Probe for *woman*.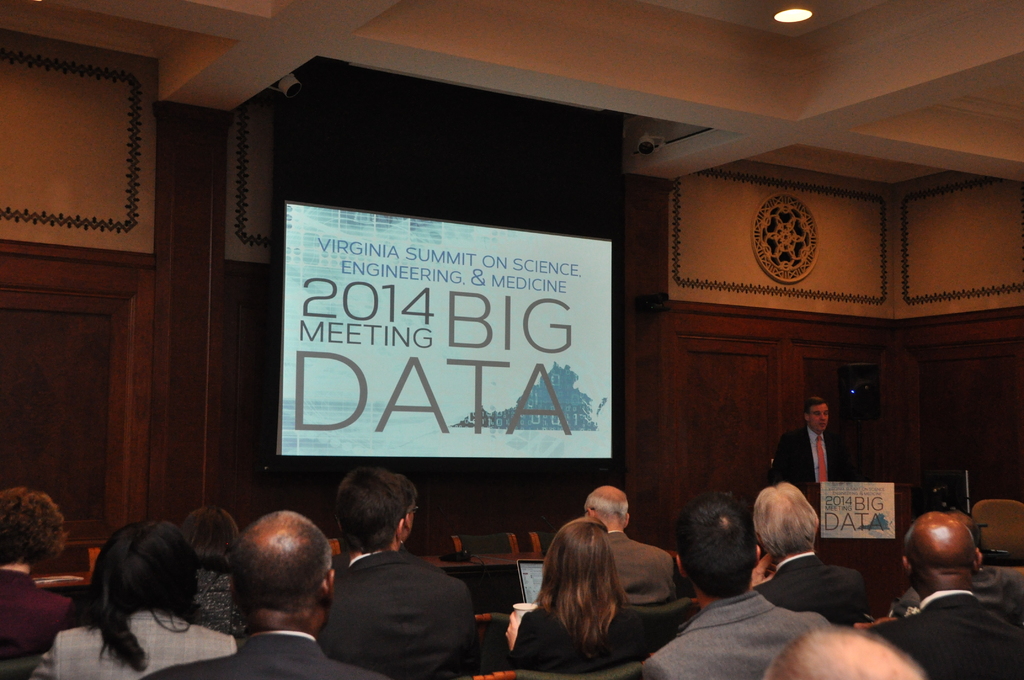
Probe result: l=509, t=509, r=655, b=679.
